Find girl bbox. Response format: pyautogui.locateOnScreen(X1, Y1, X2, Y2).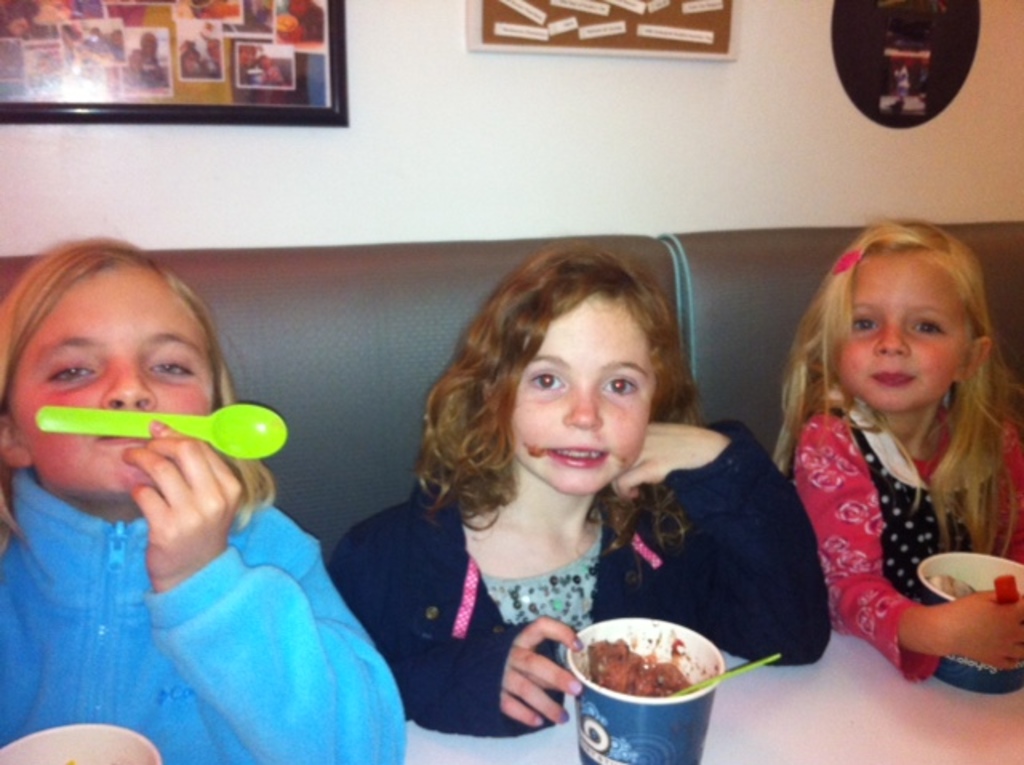
pyautogui.locateOnScreen(774, 216, 1022, 682).
